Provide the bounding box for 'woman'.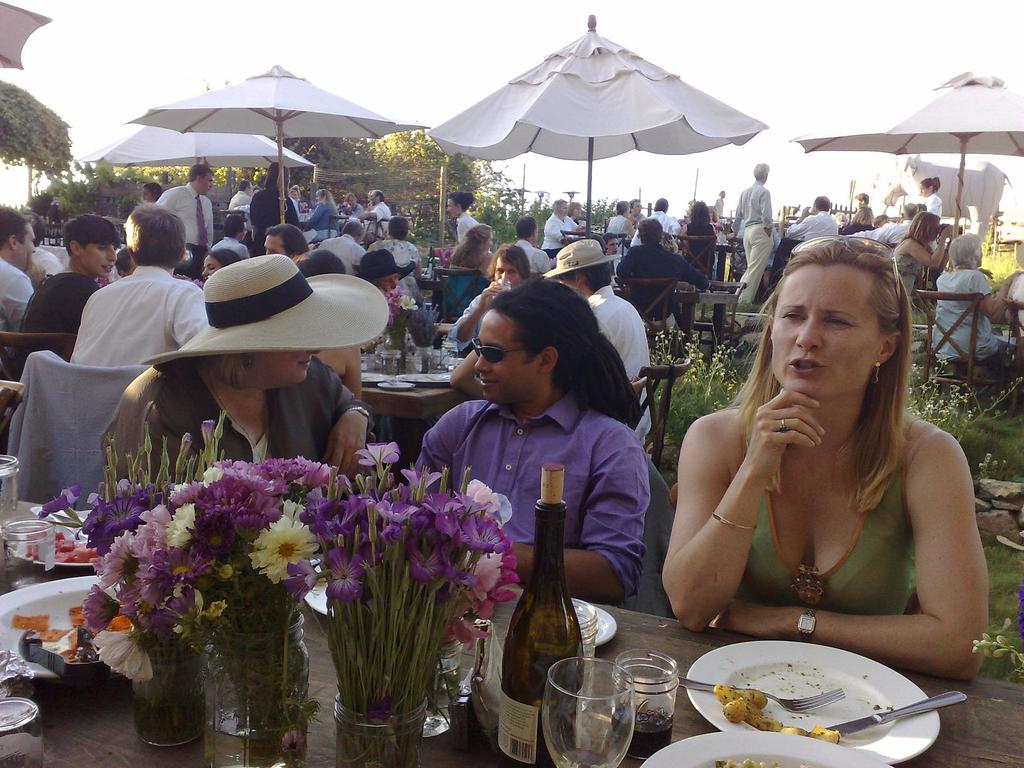
box(570, 200, 580, 213).
